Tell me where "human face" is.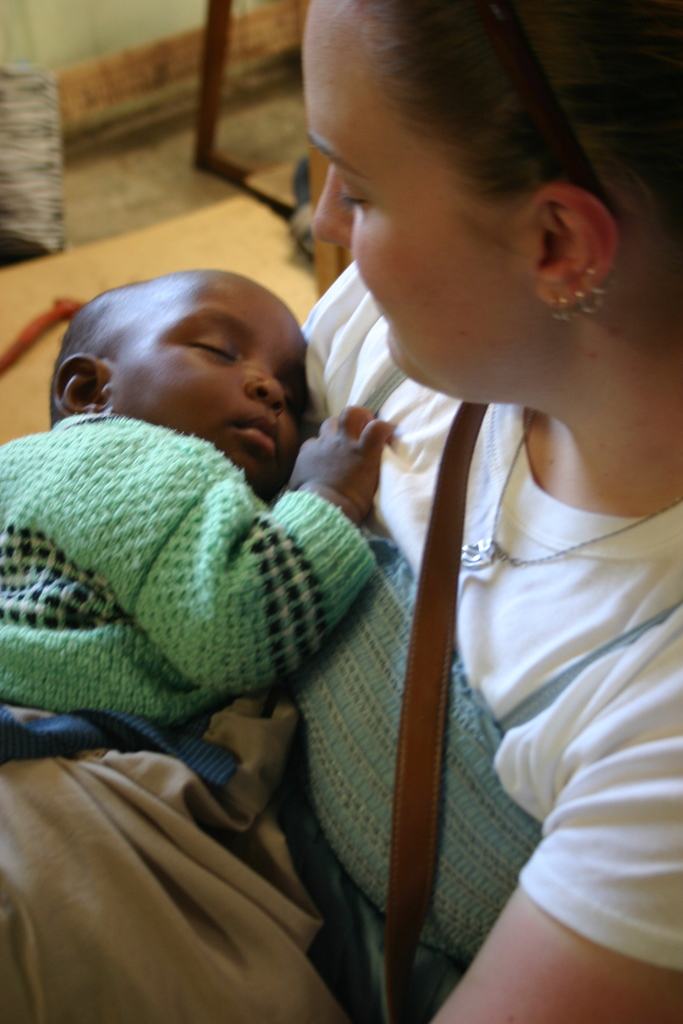
"human face" is at {"x1": 302, "y1": 0, "x2": 538, "y2": 406}.
